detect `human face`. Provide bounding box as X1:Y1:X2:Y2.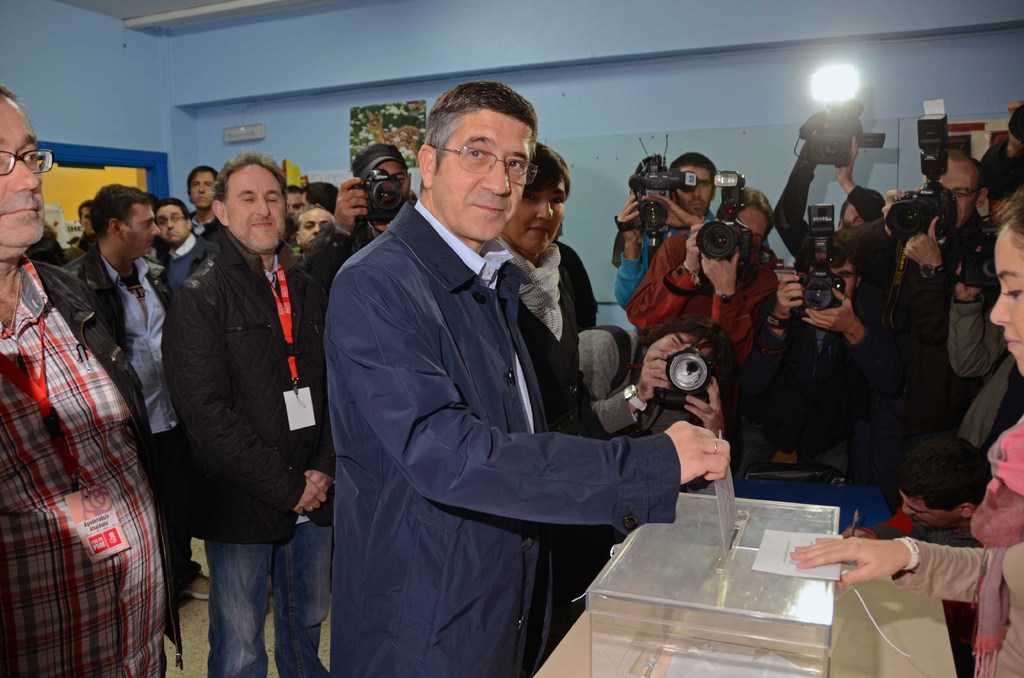
379:160:414:197.
